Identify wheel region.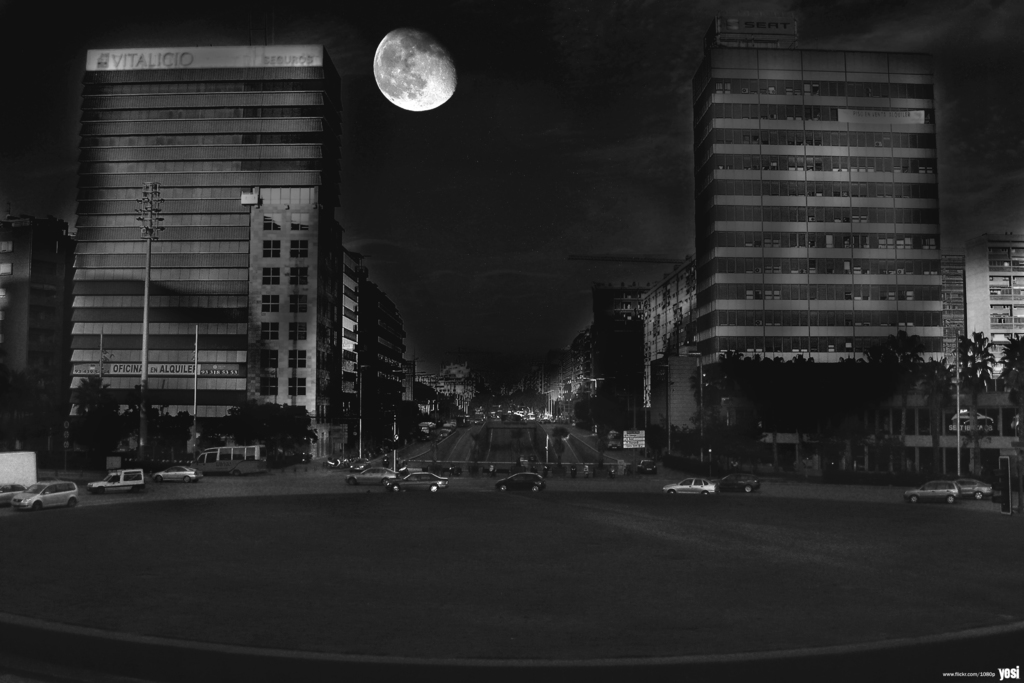
Region: (left=182, top=474, right=195, bottom=482).
